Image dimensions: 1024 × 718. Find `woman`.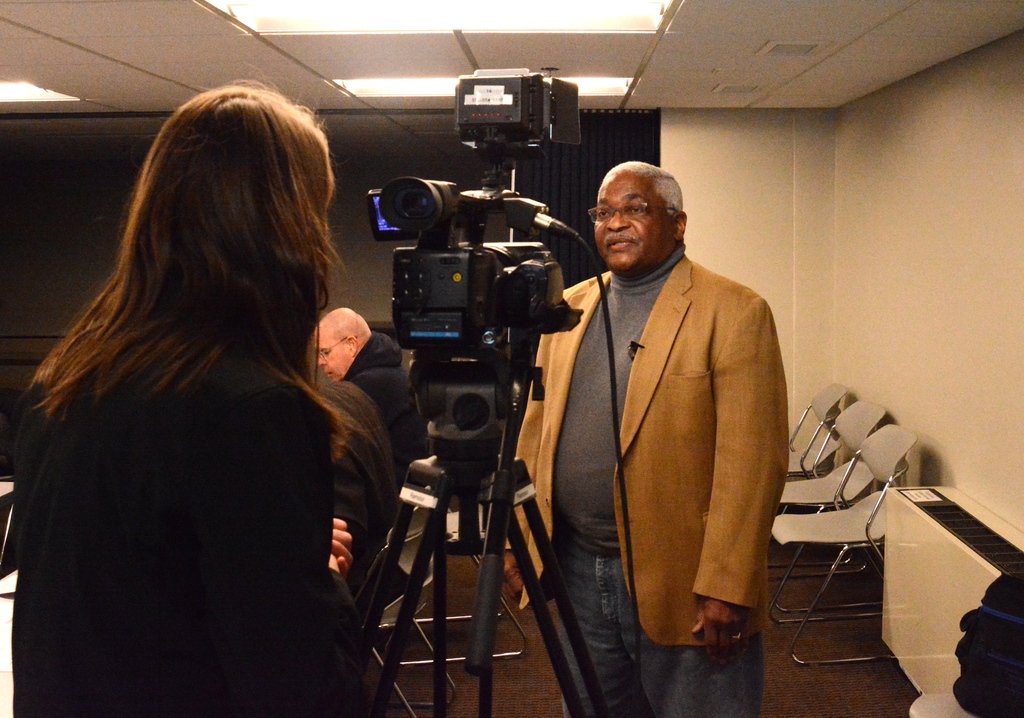
(11, 57, 380, 717).
